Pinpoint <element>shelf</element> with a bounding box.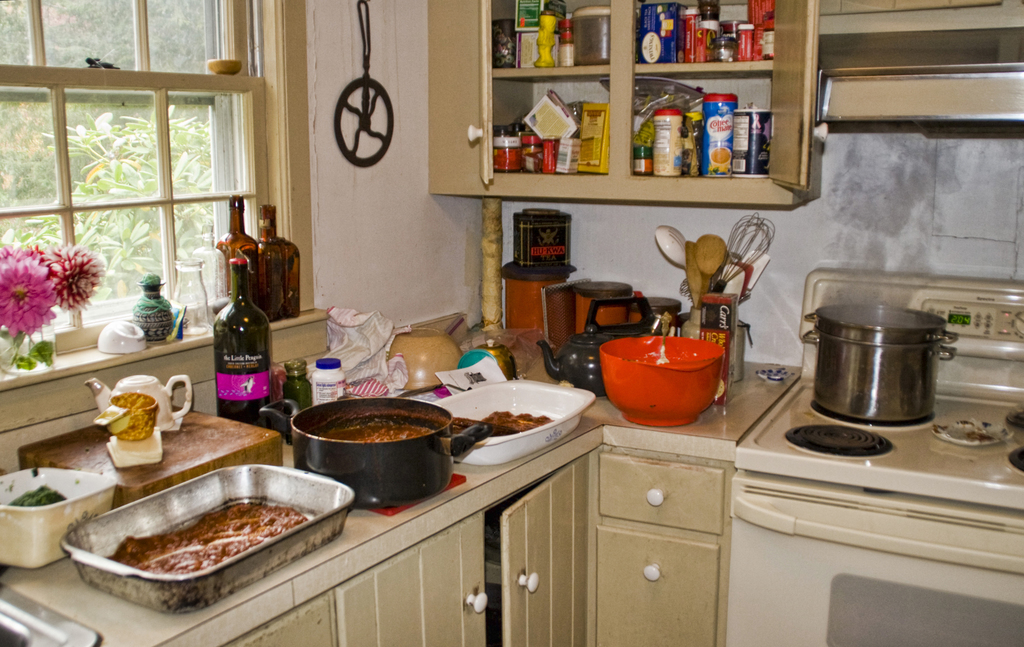
Rect(625, 0, 779, 76).
